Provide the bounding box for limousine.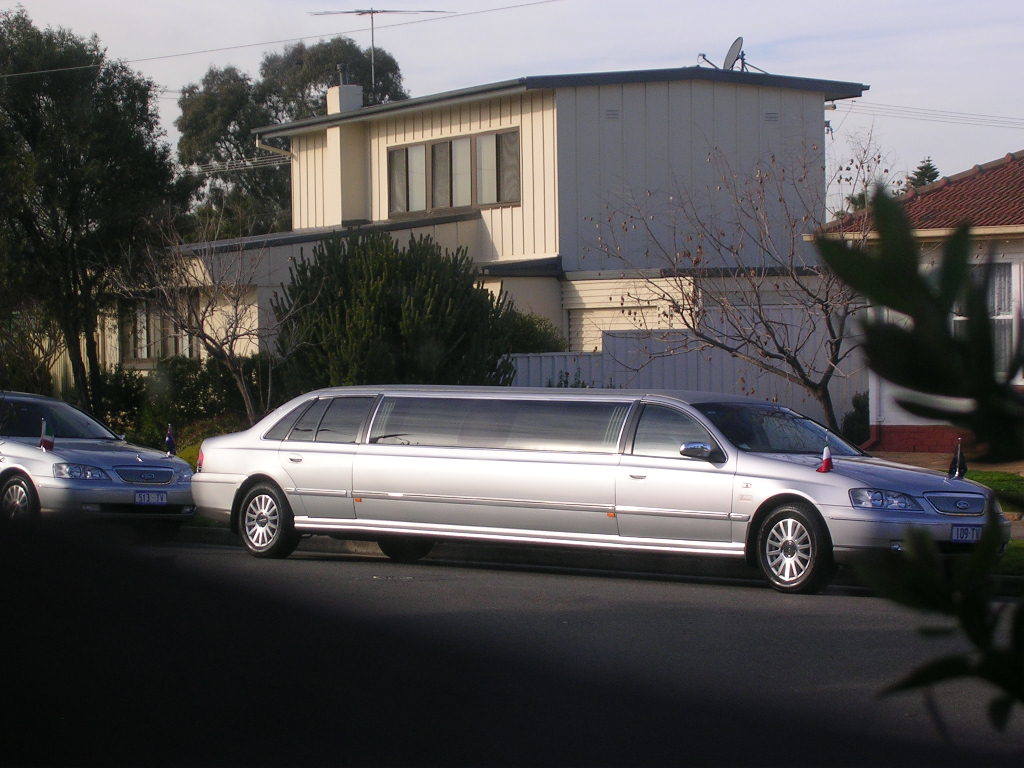
region(188, 385, 1012, 596).
